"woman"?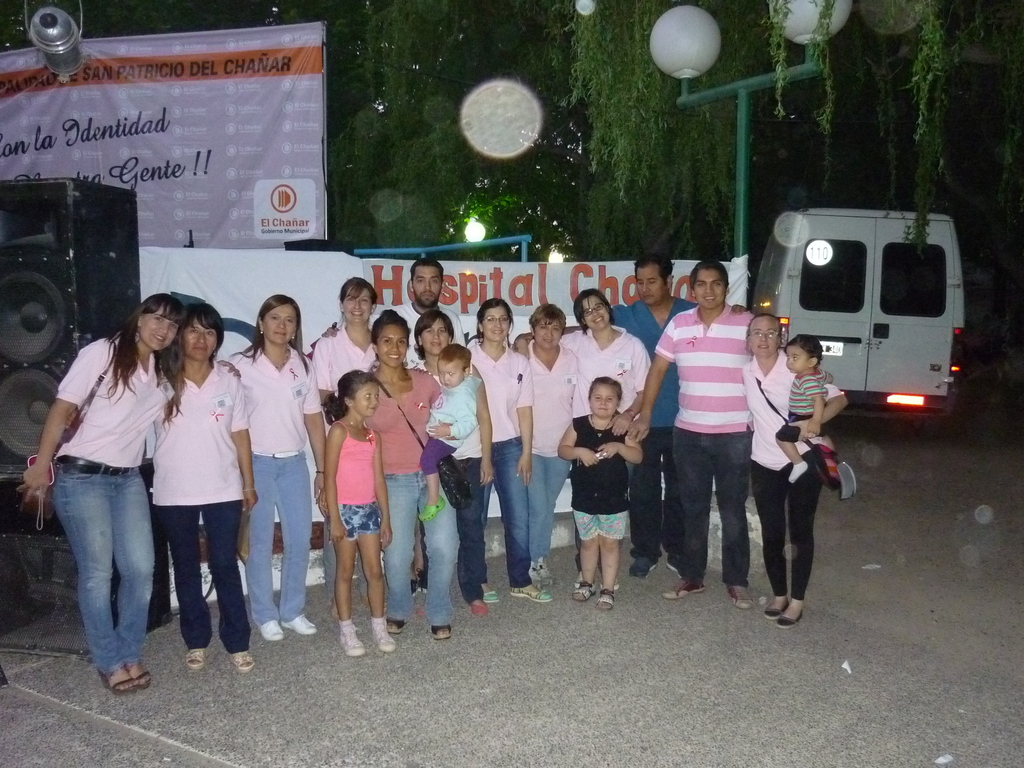
bbox(408, 309, 490, 616)
